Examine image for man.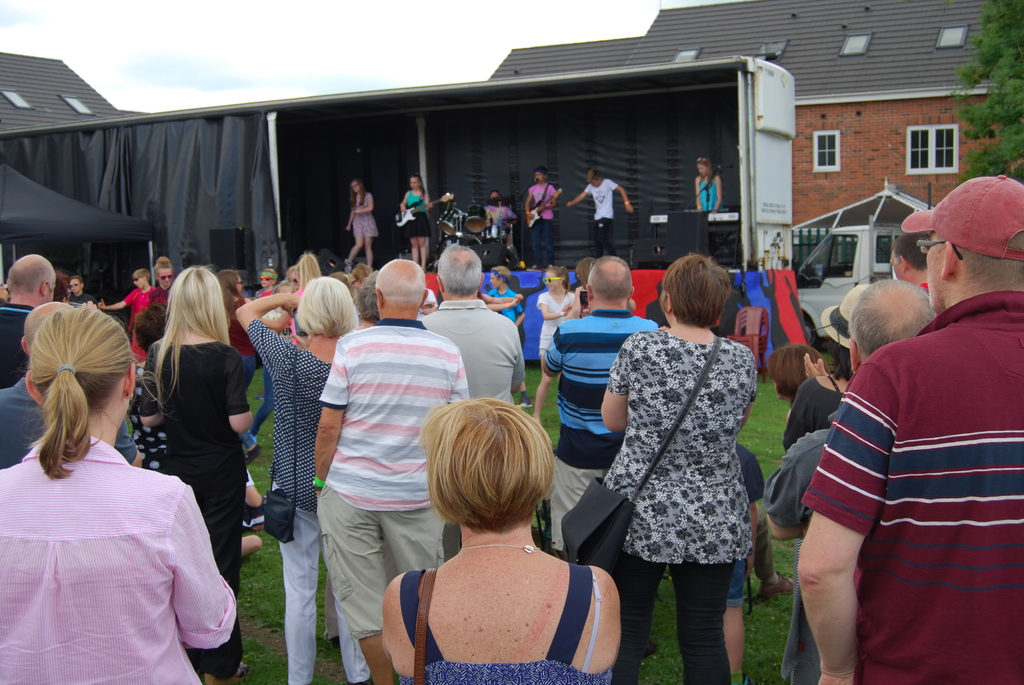
Examination result: [760, 280, 941, 539].
